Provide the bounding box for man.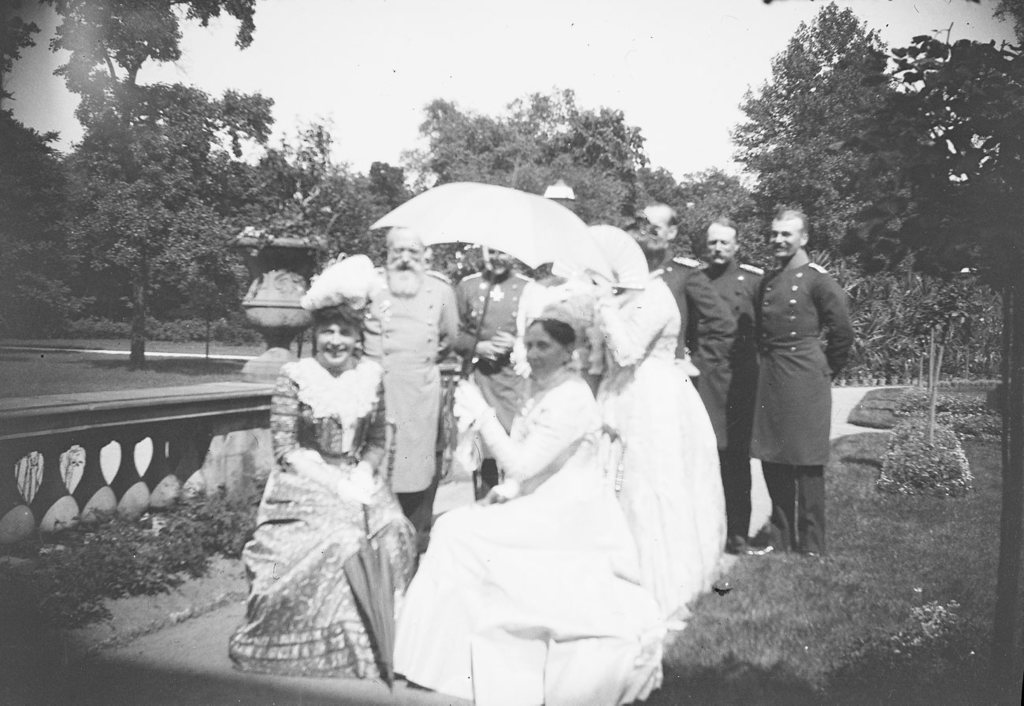
(x1=677, y1=222, x2=763, y2=559).
